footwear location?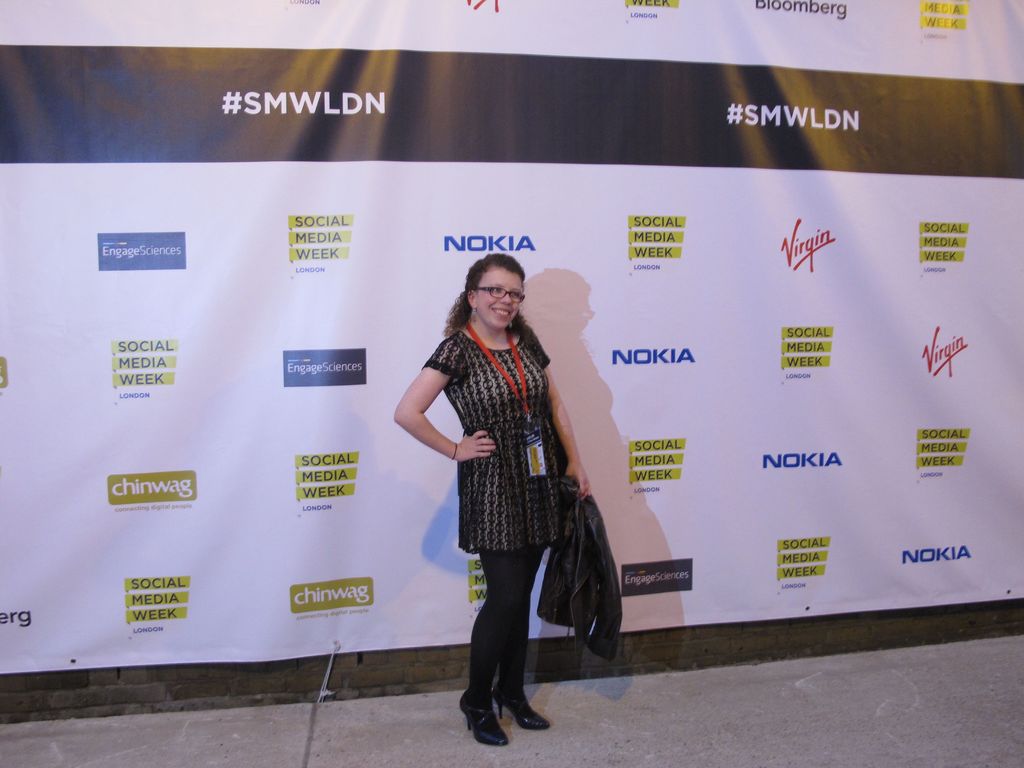
(left=498, top=687, right=556, bottom=737)
